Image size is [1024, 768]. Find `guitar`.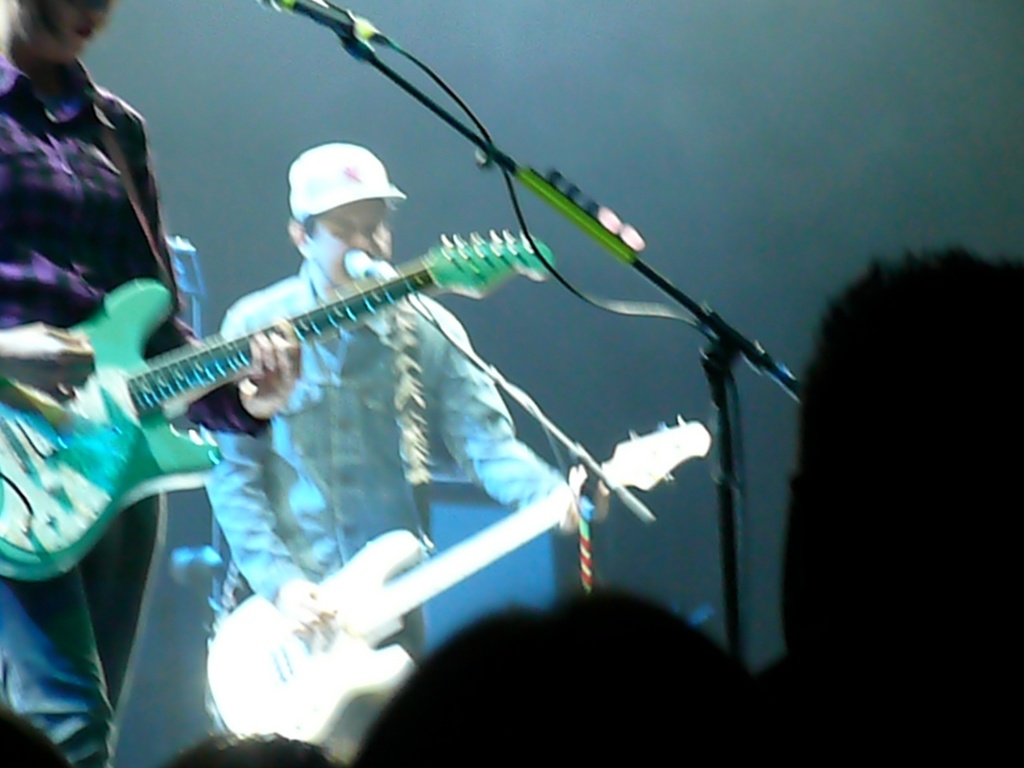
bbox(0, 231, 550, 591).
